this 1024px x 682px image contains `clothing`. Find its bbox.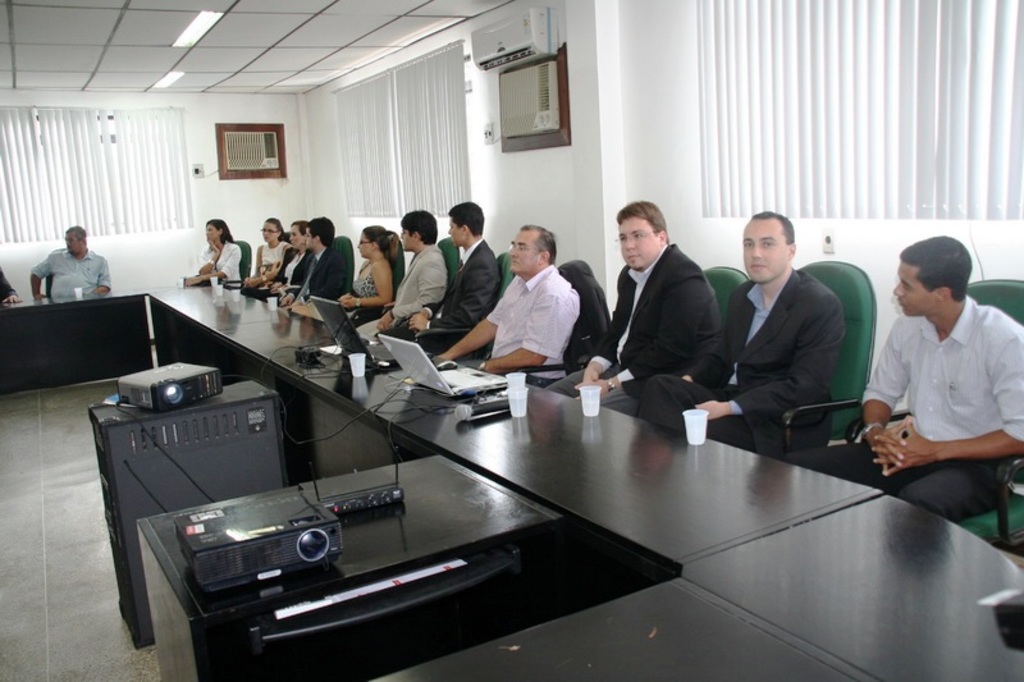
region(340, 251, 398, 326).
